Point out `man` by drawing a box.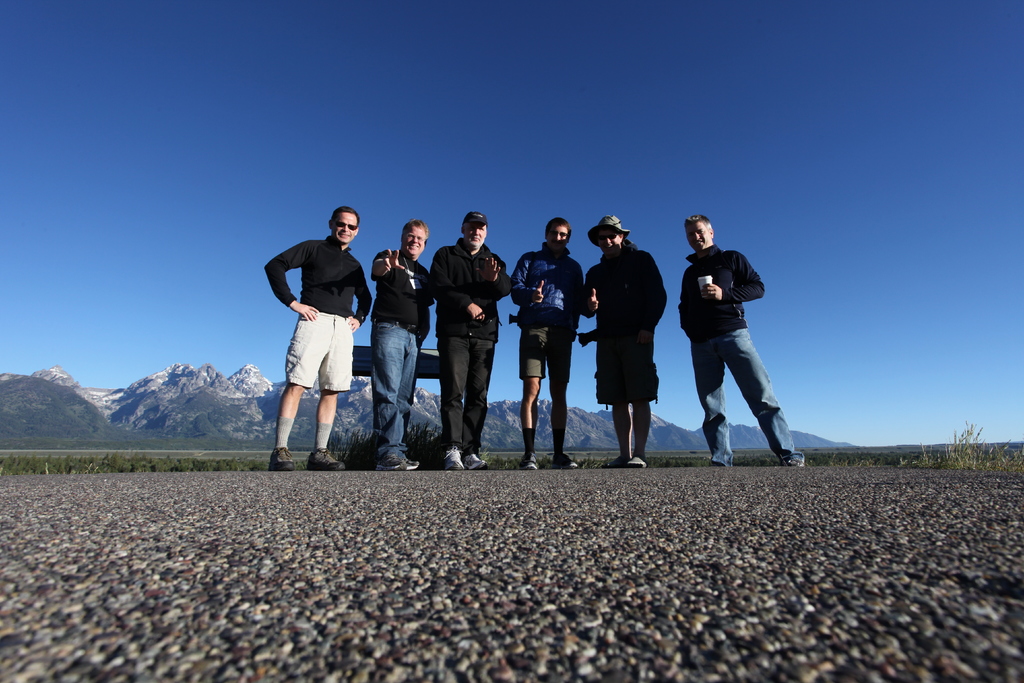
(428, 211, 513, 477).
